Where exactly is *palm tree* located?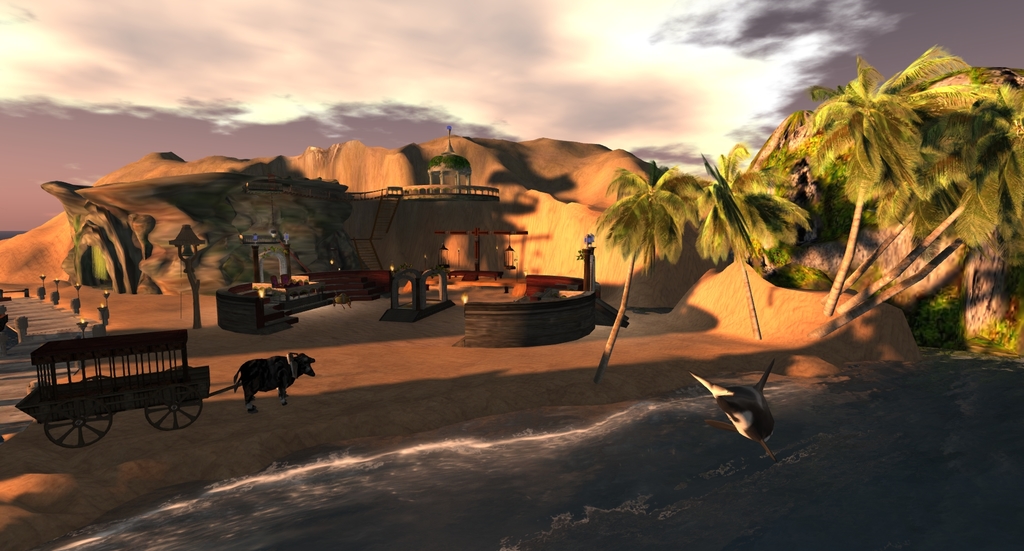
Its bounding box is 797/88/888/306.
